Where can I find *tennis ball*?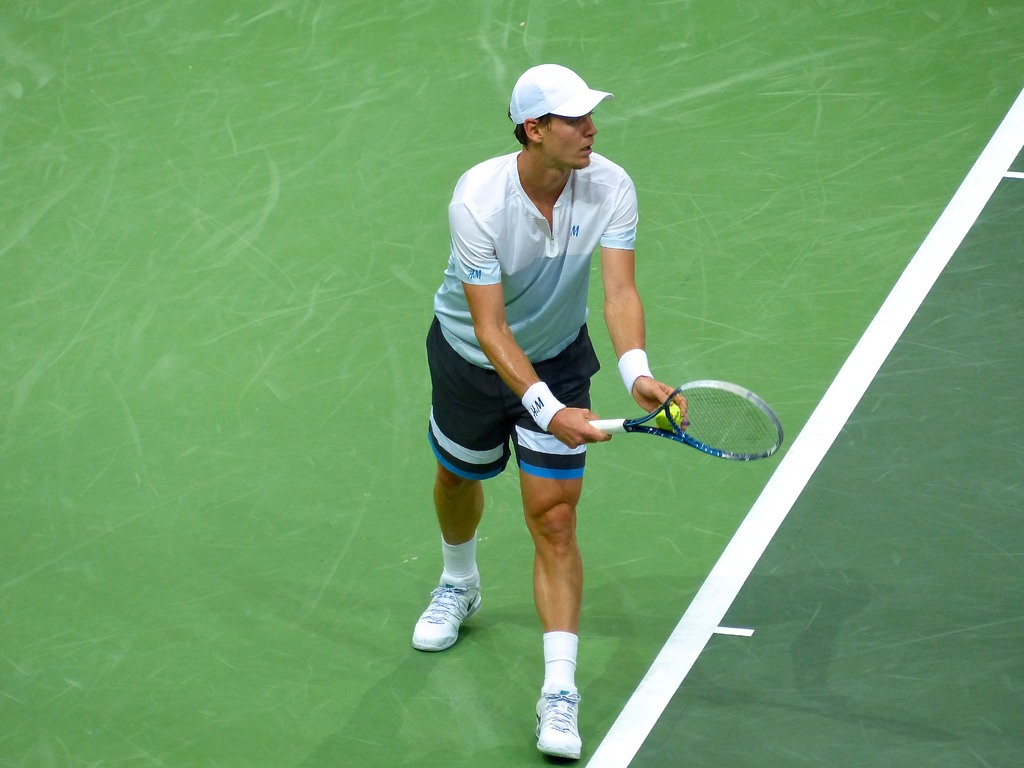
You can find it at [656,403,685,430].
